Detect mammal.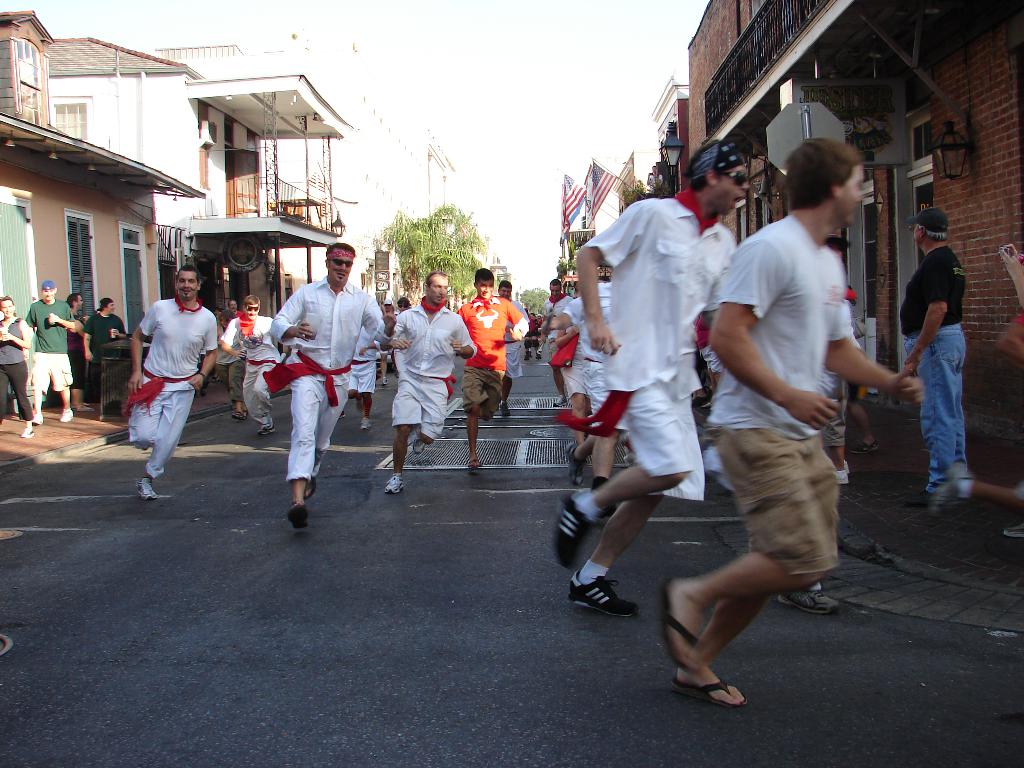
Detected at {"x1": 216, "y1": 291, "x2": 285, "y2": 435}.
